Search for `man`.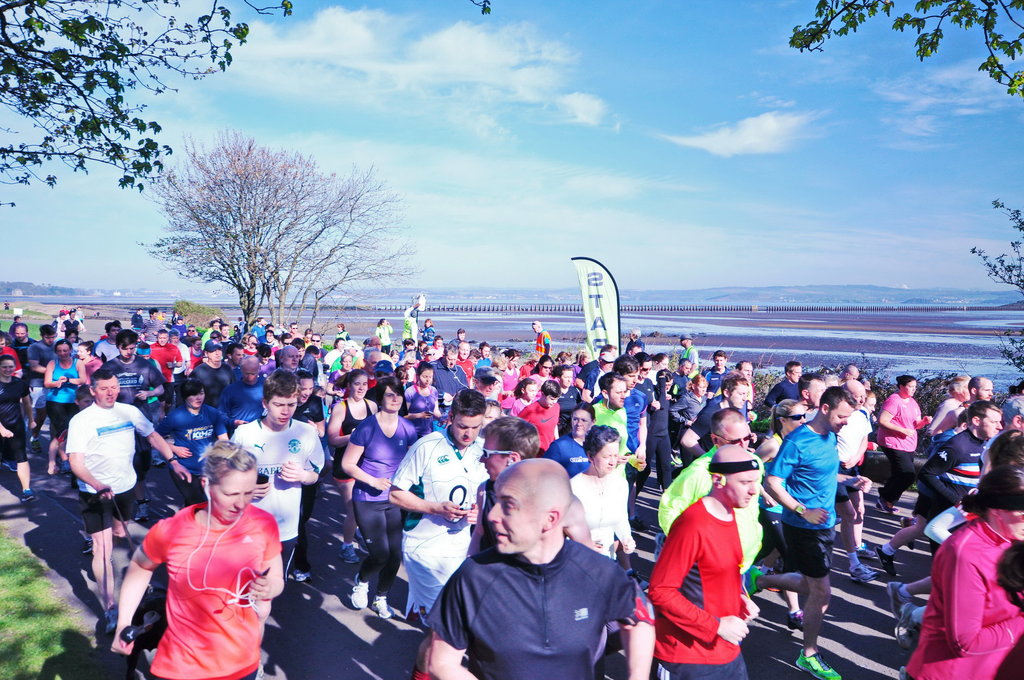
Found at pyautogui.locateOnScreen(143, 329, 182, 409).
